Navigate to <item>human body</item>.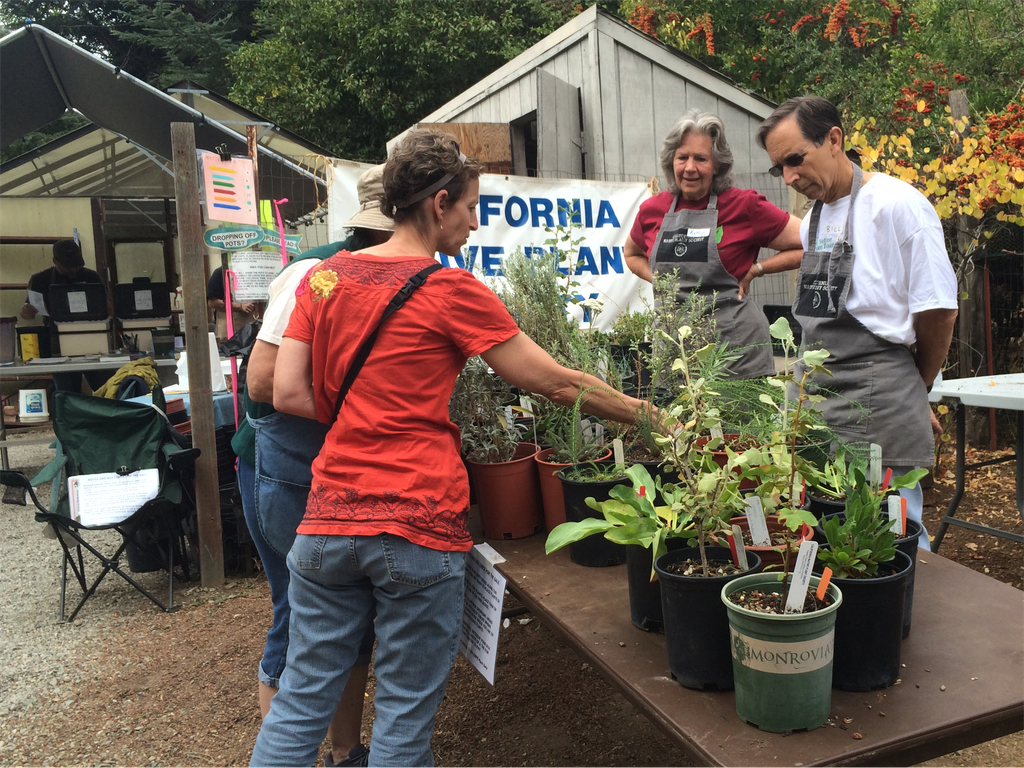
Navigation target: [621, 112, 805, 421].
